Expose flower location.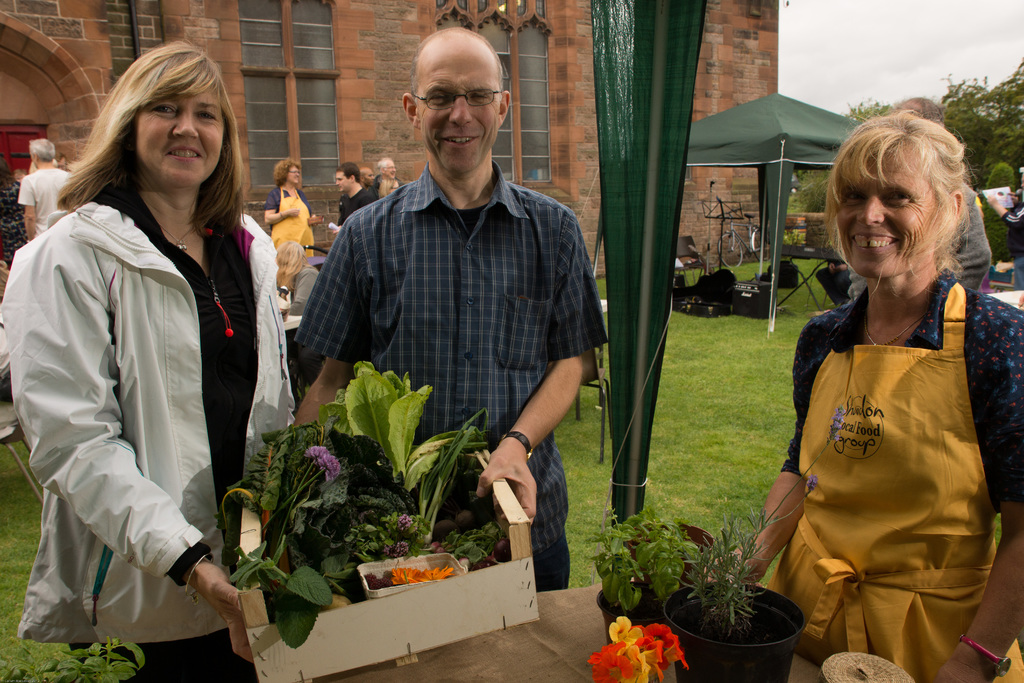
Exposed at x1=308, y1=443, x2=330, y2=462.
